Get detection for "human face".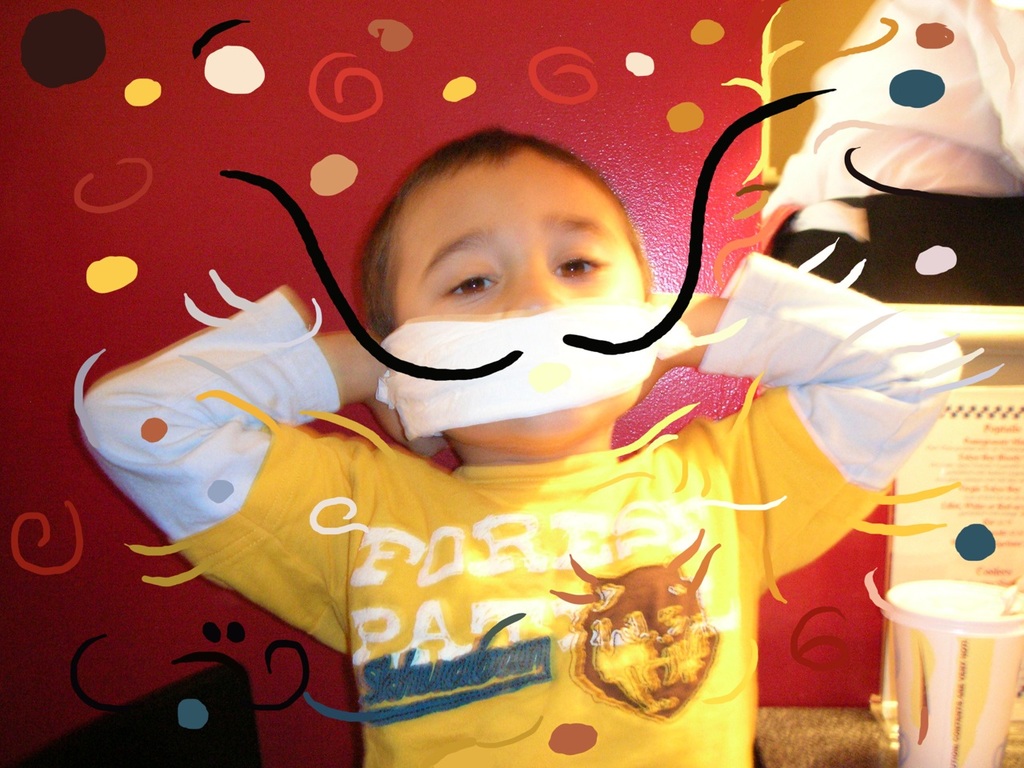
Detection: 390/146/643/450.
